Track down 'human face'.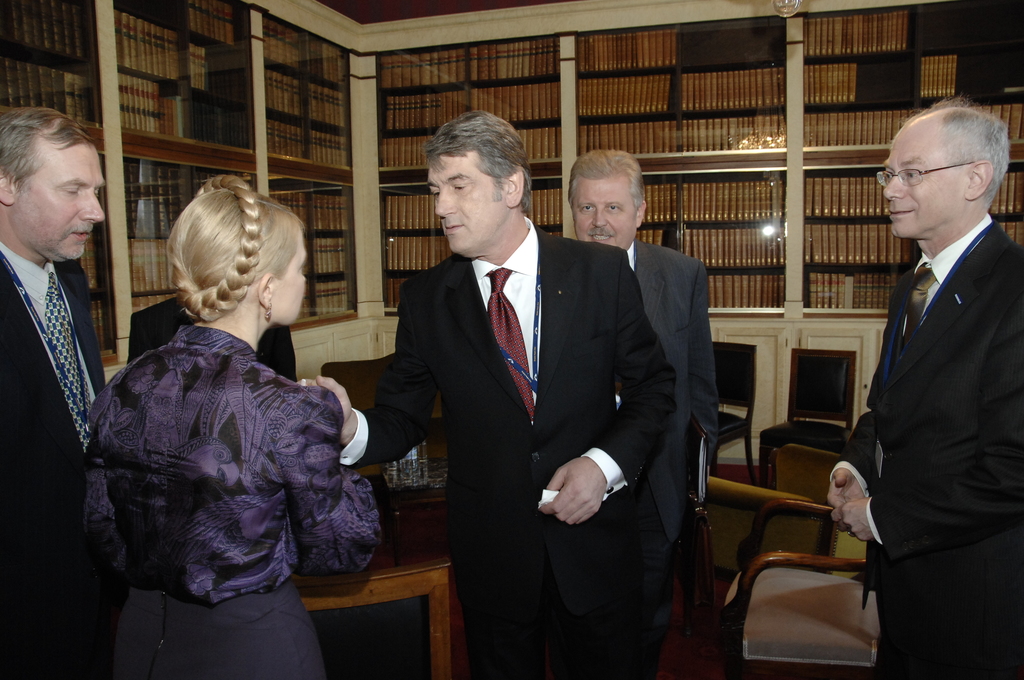
Tracked to <bbox>268, 231, 307, 329</bbox>.
